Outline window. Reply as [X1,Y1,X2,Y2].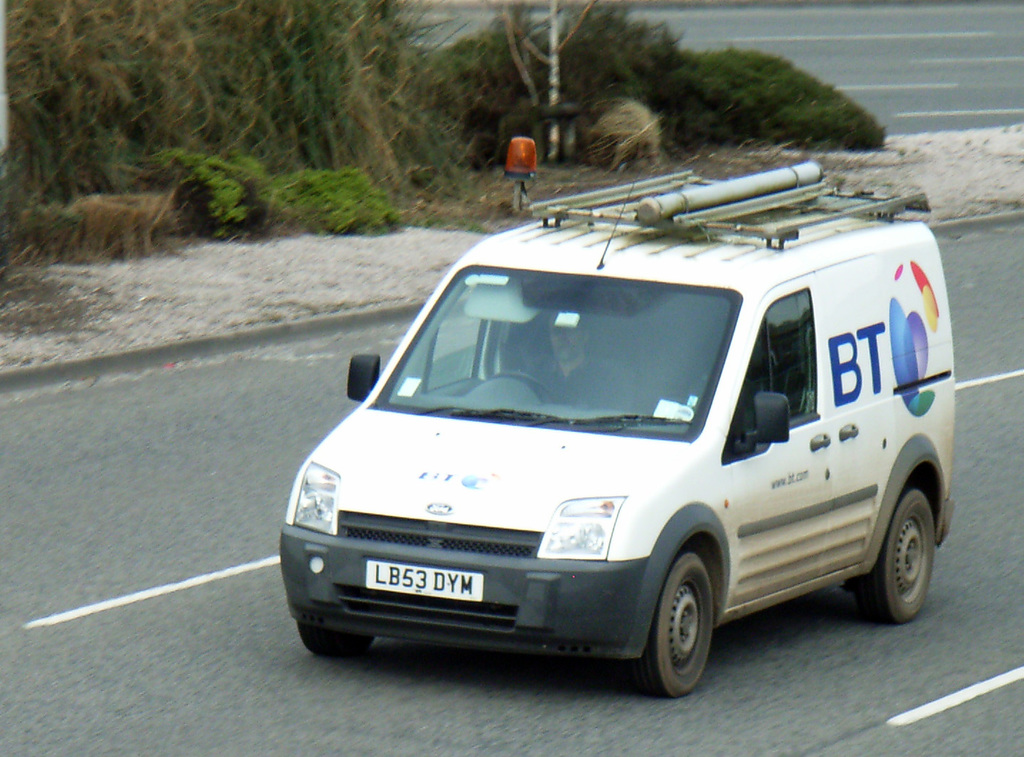
[734,323,770,457].
